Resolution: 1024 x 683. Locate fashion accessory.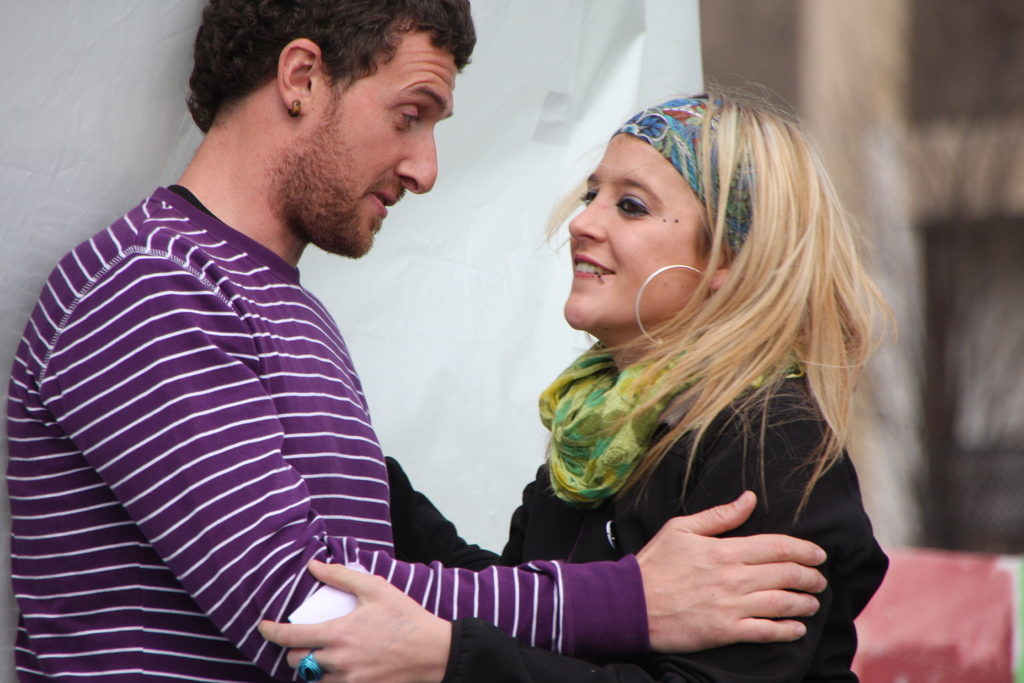
<box>637,269,702,359</box>.
